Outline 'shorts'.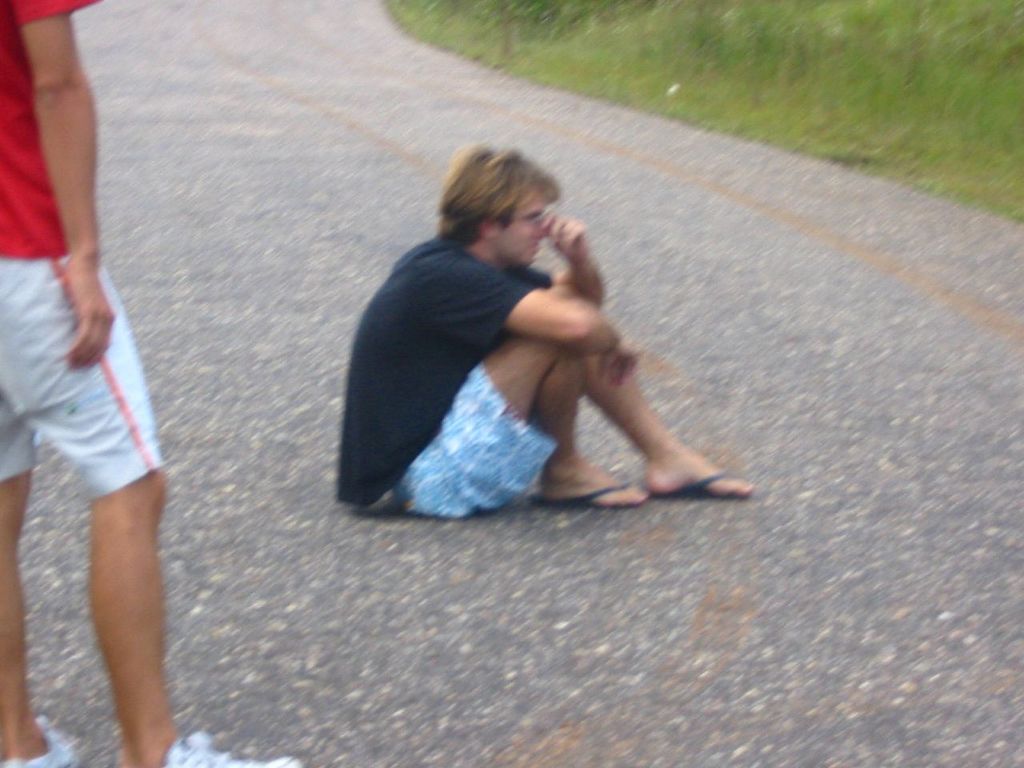
Outline: [x1=0, y1=259, x2=159, y2=505].
